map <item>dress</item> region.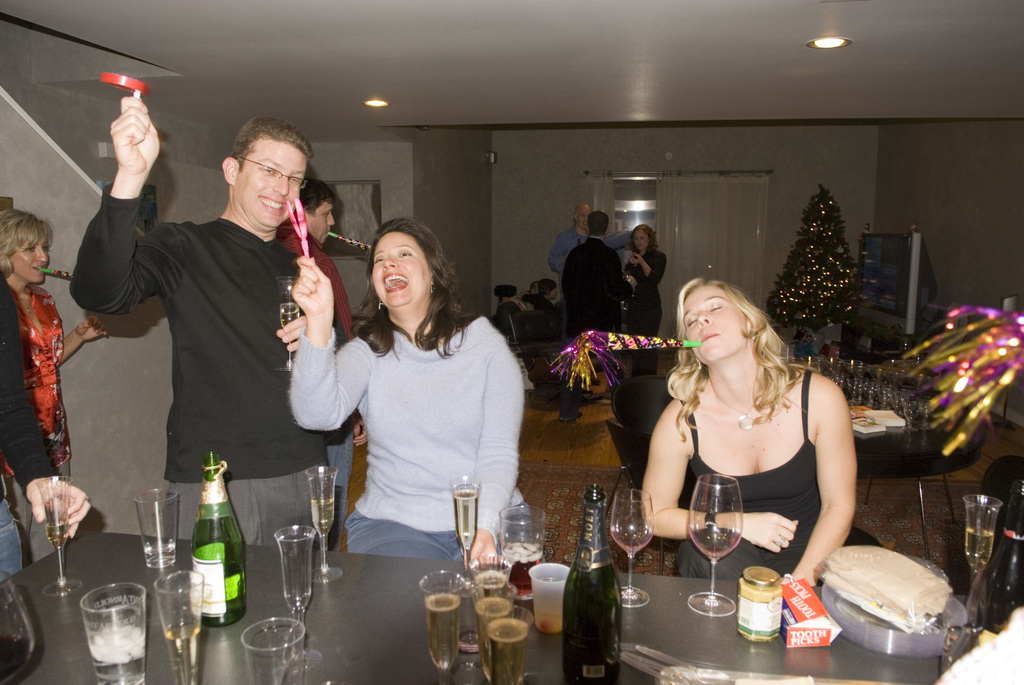
Mapped to pyautogui.locateOnScreen(674, 371, 886, 576).
